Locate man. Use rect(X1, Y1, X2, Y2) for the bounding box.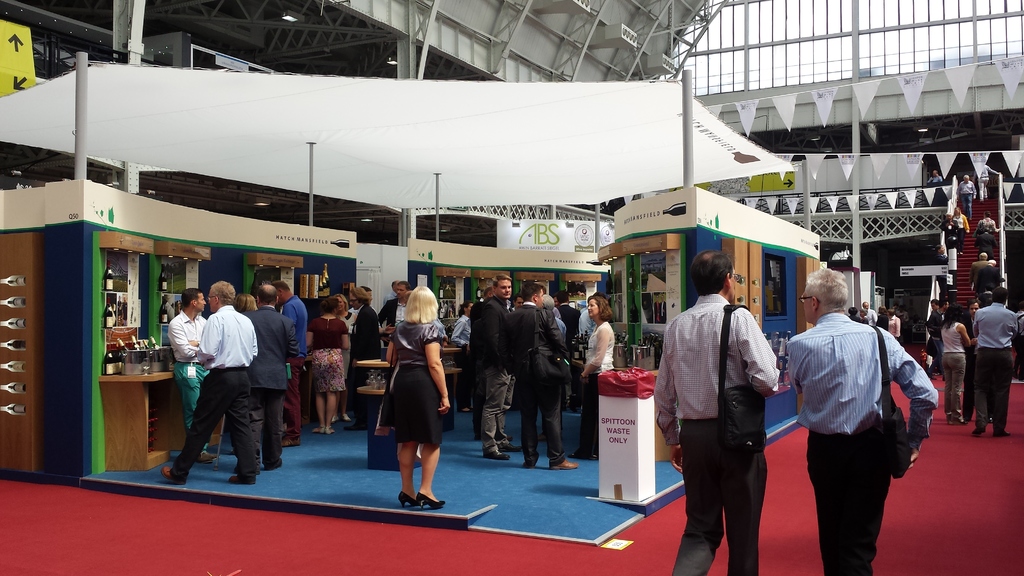
rect(342, 285, 380, 431).
